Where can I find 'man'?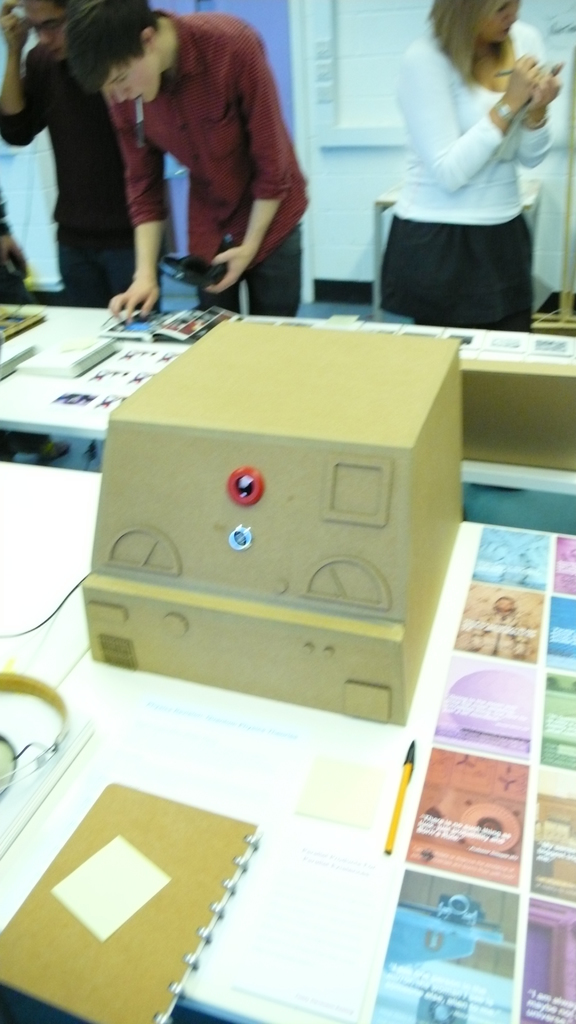
You can find it at Rect(0, 0, 161, 308).
